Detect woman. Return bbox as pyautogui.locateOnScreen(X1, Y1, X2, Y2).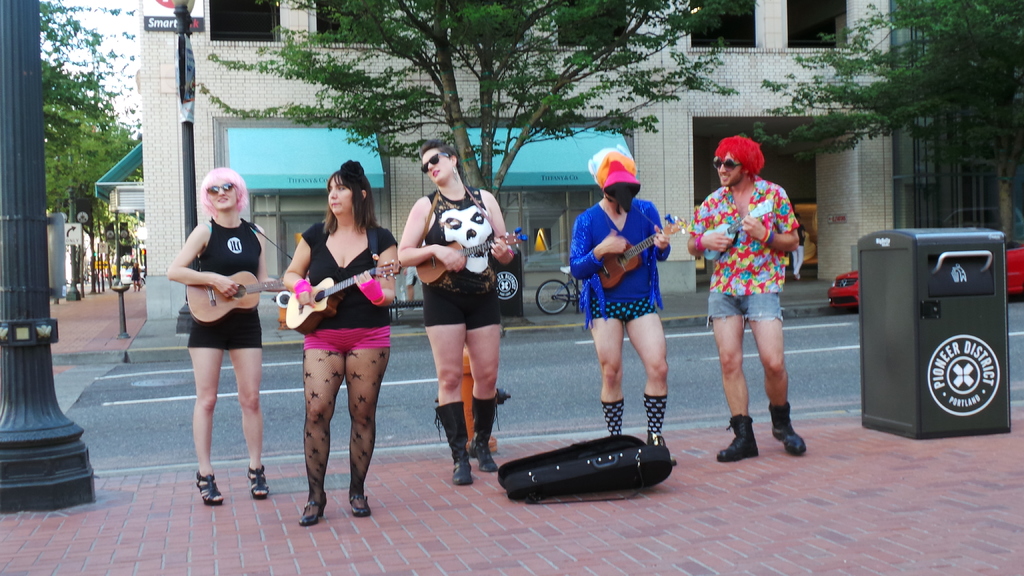
pyautogui.locateOnScreen(132, 259, 140, 291).
